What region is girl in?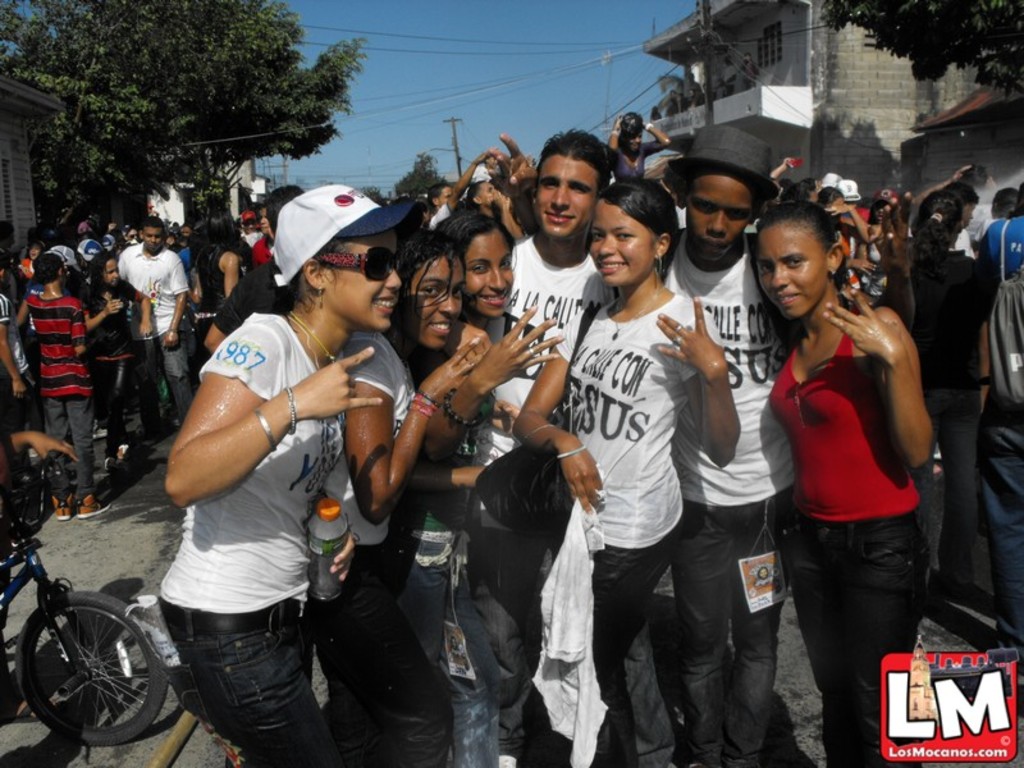
crop(310, 238, 485, 767).
